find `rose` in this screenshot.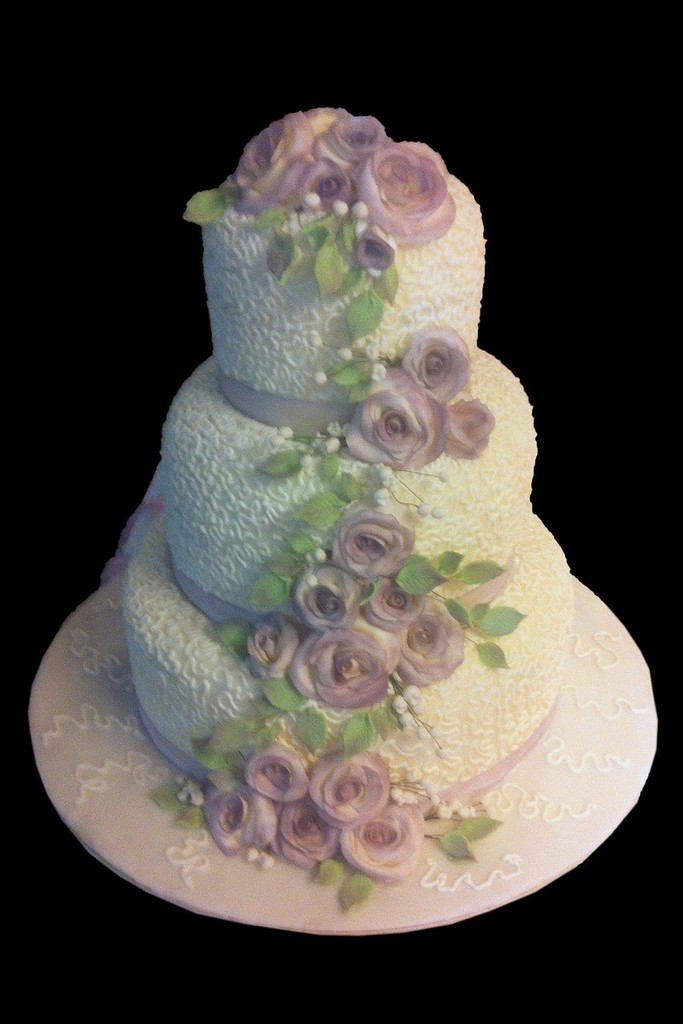
The bounding box for `rose` is {"left": 244, "top": 740, "right": 308, "bottom": 805}.
